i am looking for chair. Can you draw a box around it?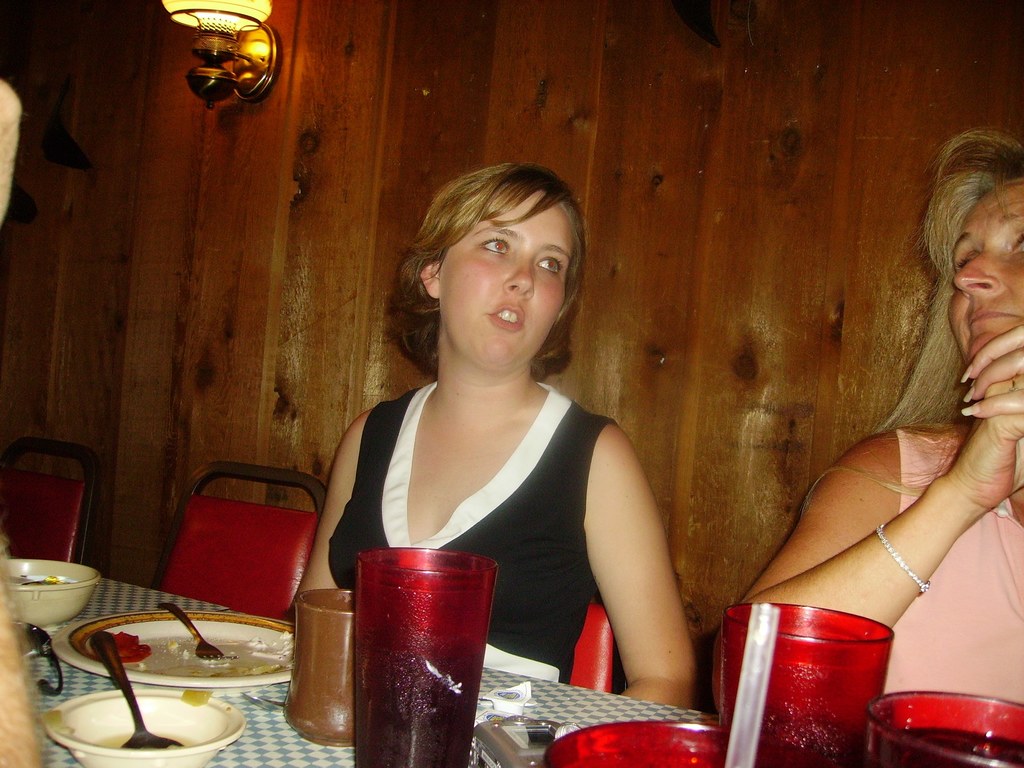
Sure, the bounding box is [567, 581, 632, 695].
